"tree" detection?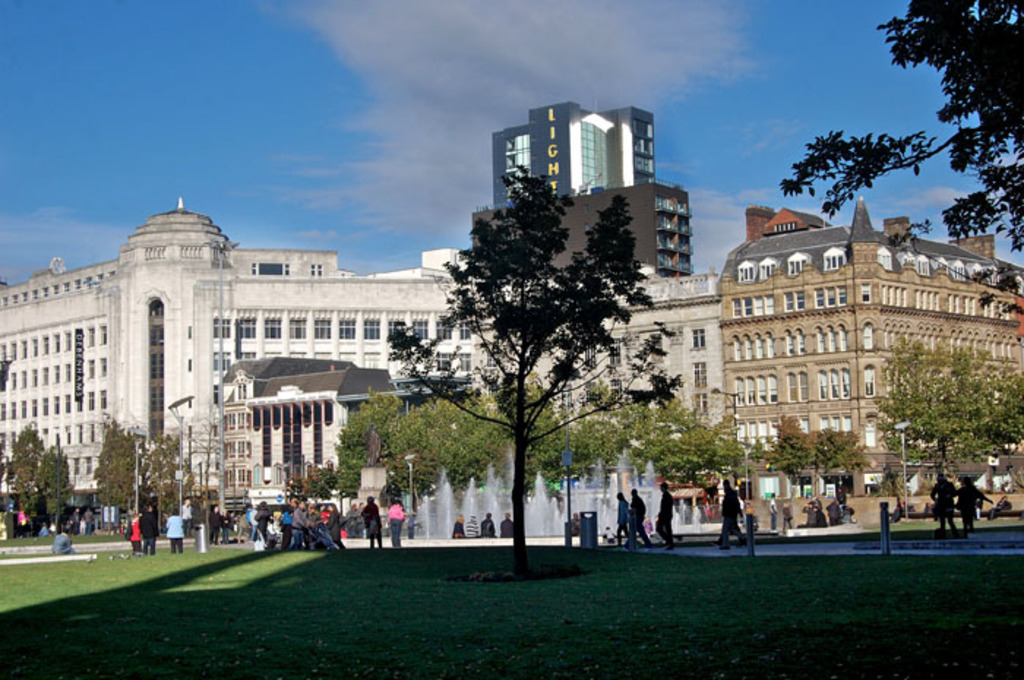
[left=875, top=330, right=1023, bottom=491]
